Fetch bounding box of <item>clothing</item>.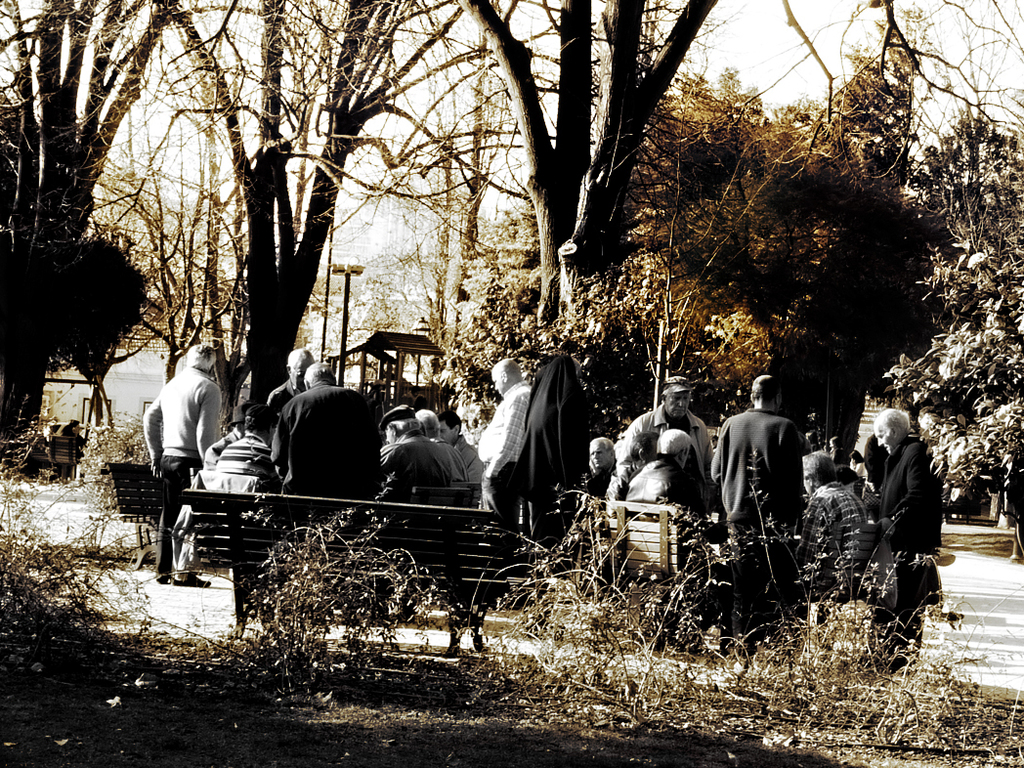
Bbox: <box>195,426,245,481</box>.
